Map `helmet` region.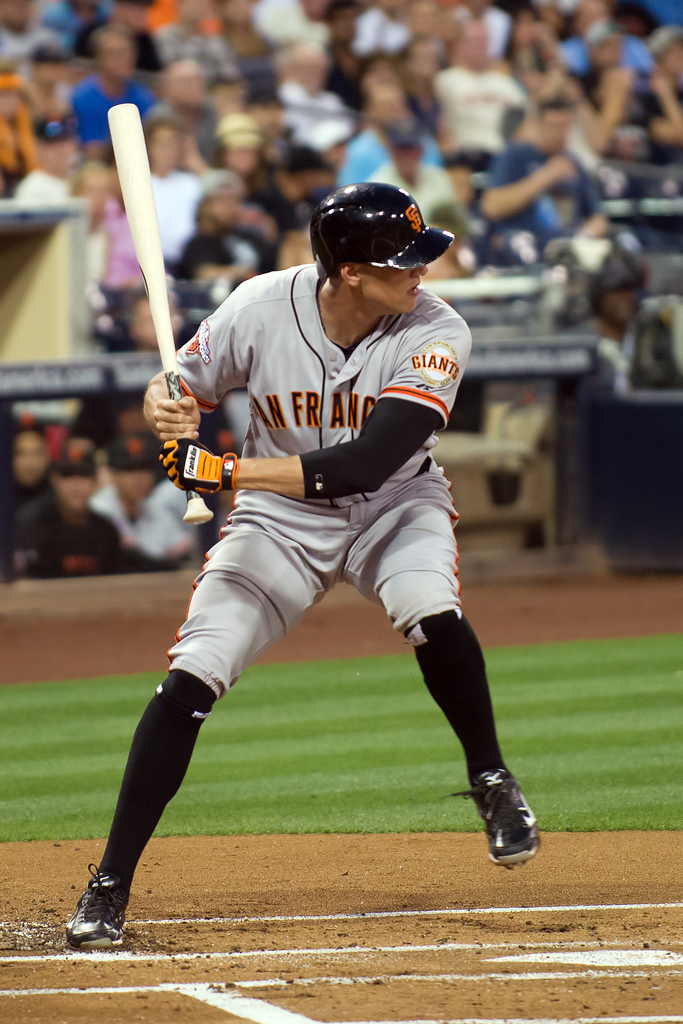
Mapped to [left=303, top=172, right=446, bottom=302].
